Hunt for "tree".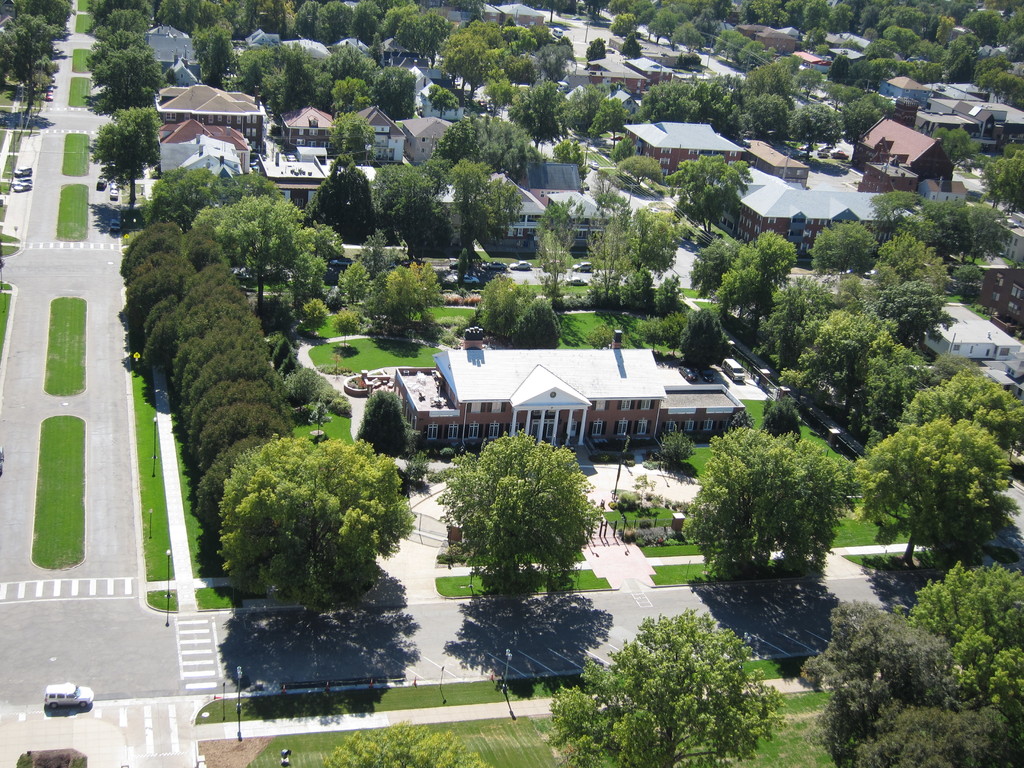
Hunted down at Rect(884, 378, 1023, 443).
